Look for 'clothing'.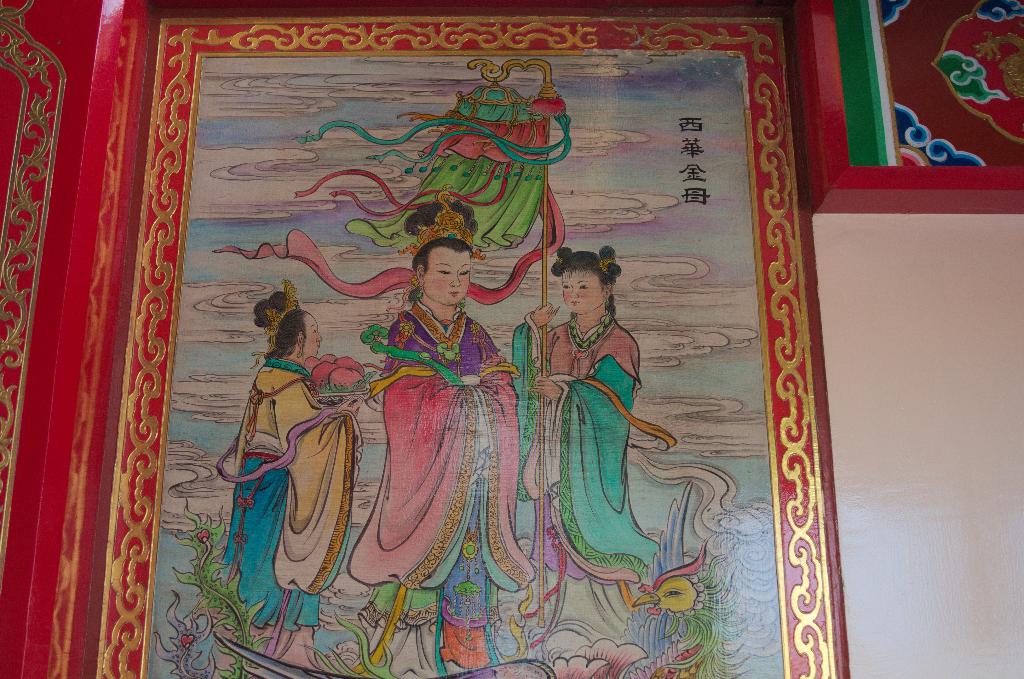
Found: locate(346, 320, 548, 678).
